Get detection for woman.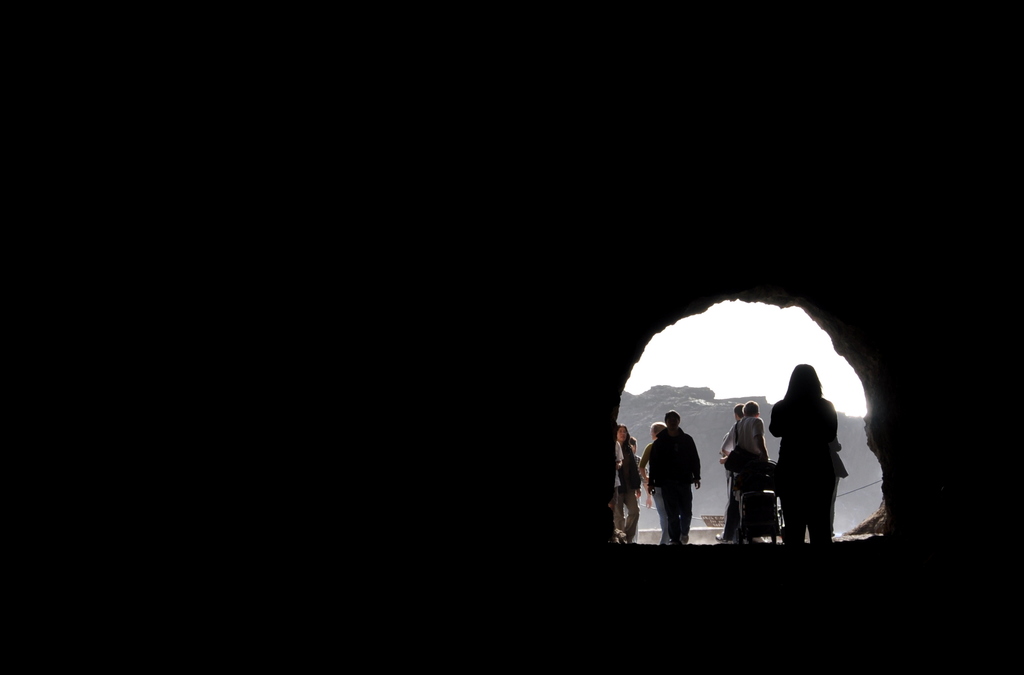
Detection: box=[768, 367, 847, 546].
